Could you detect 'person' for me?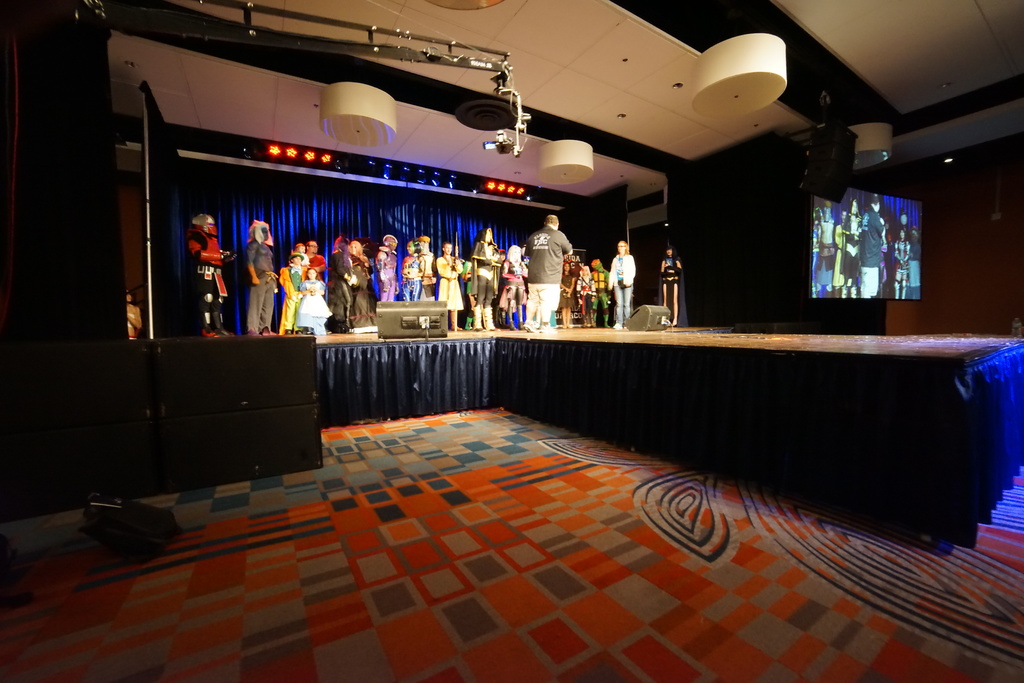
Detection result: 378,231,401,303.
